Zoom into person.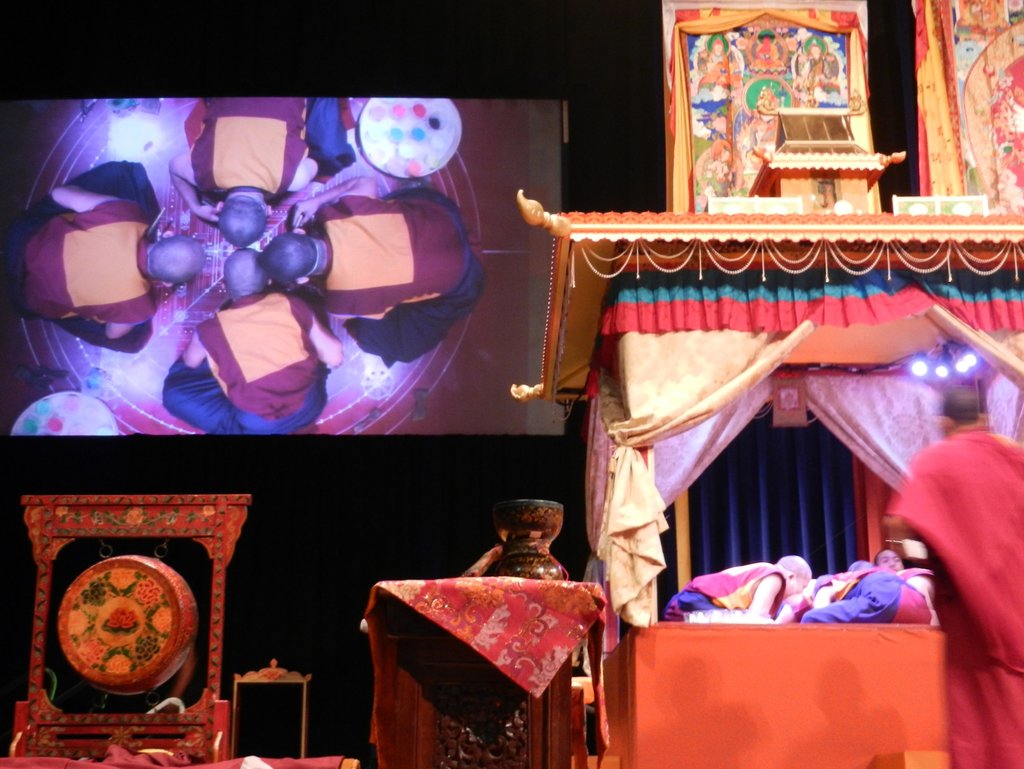
Zoom target: (x1=160, y1=247, x2=347, y2=434).
